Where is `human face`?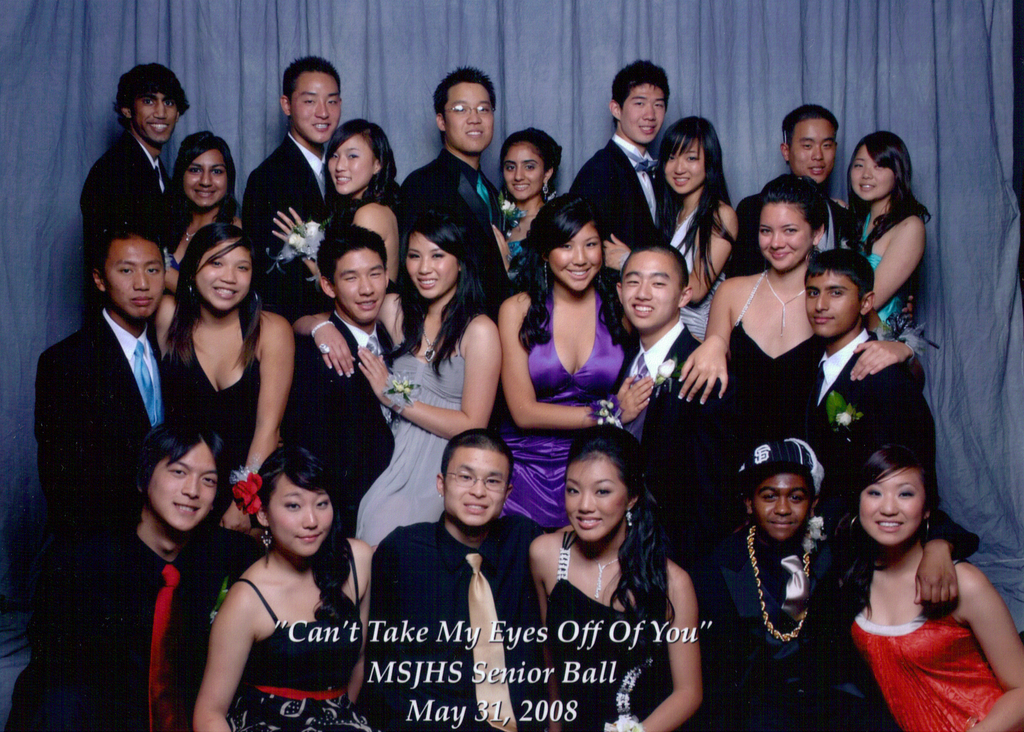
l=757, t=203, r=815, b=273.
